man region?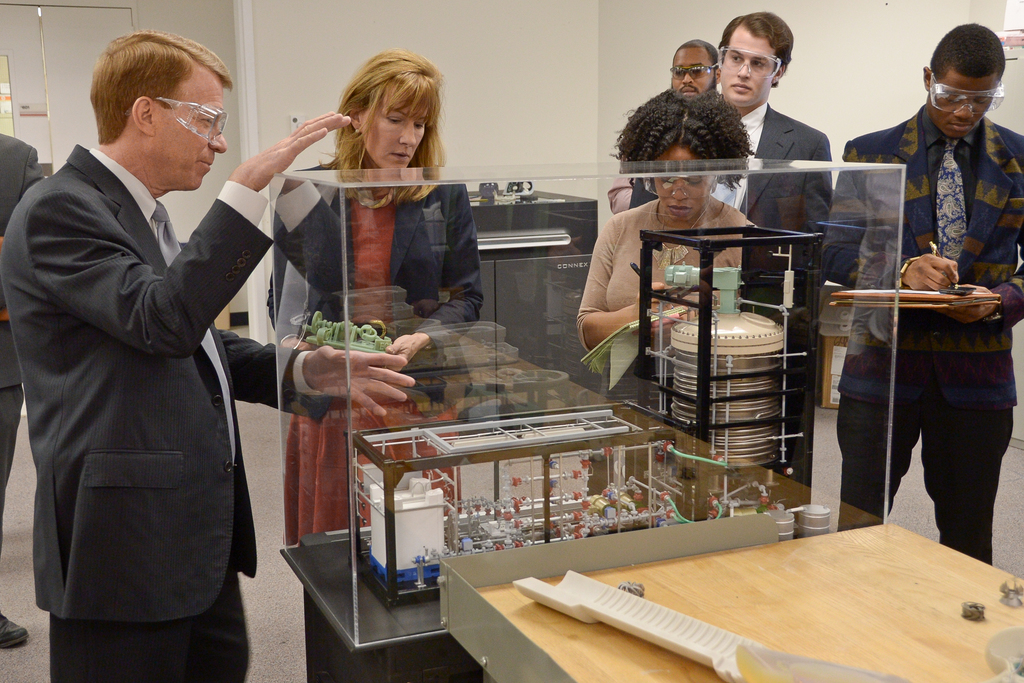
bbox=[610, 38, 728, 217]
